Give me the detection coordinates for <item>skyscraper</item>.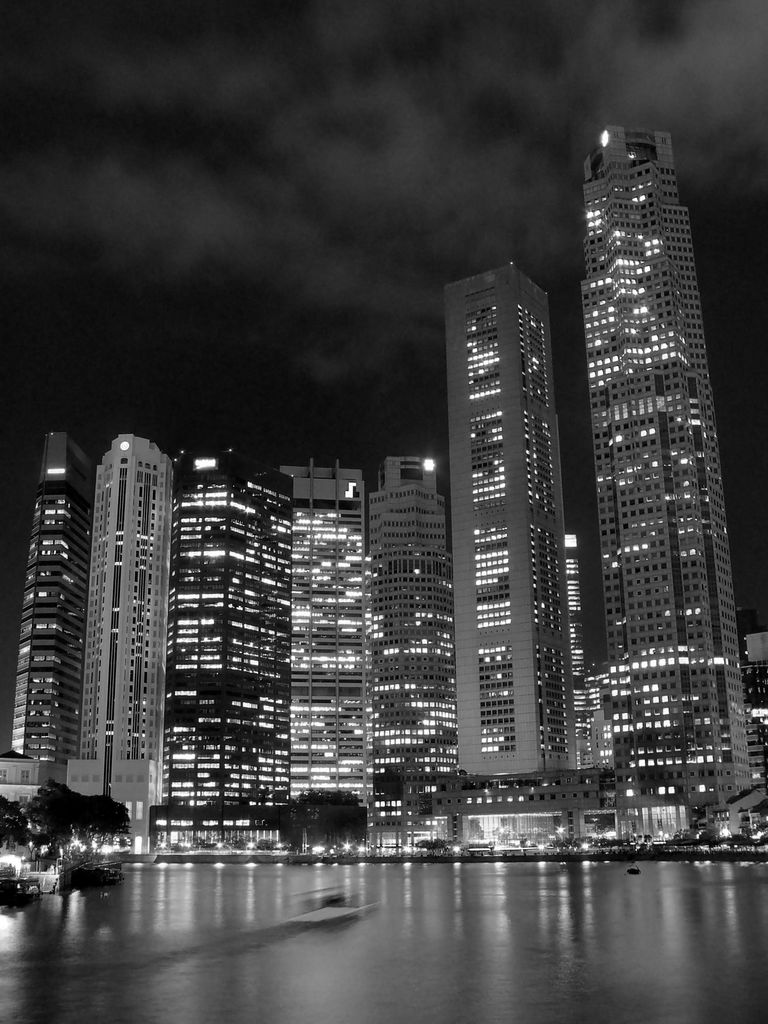
detection(78, 437, 164, 804).
